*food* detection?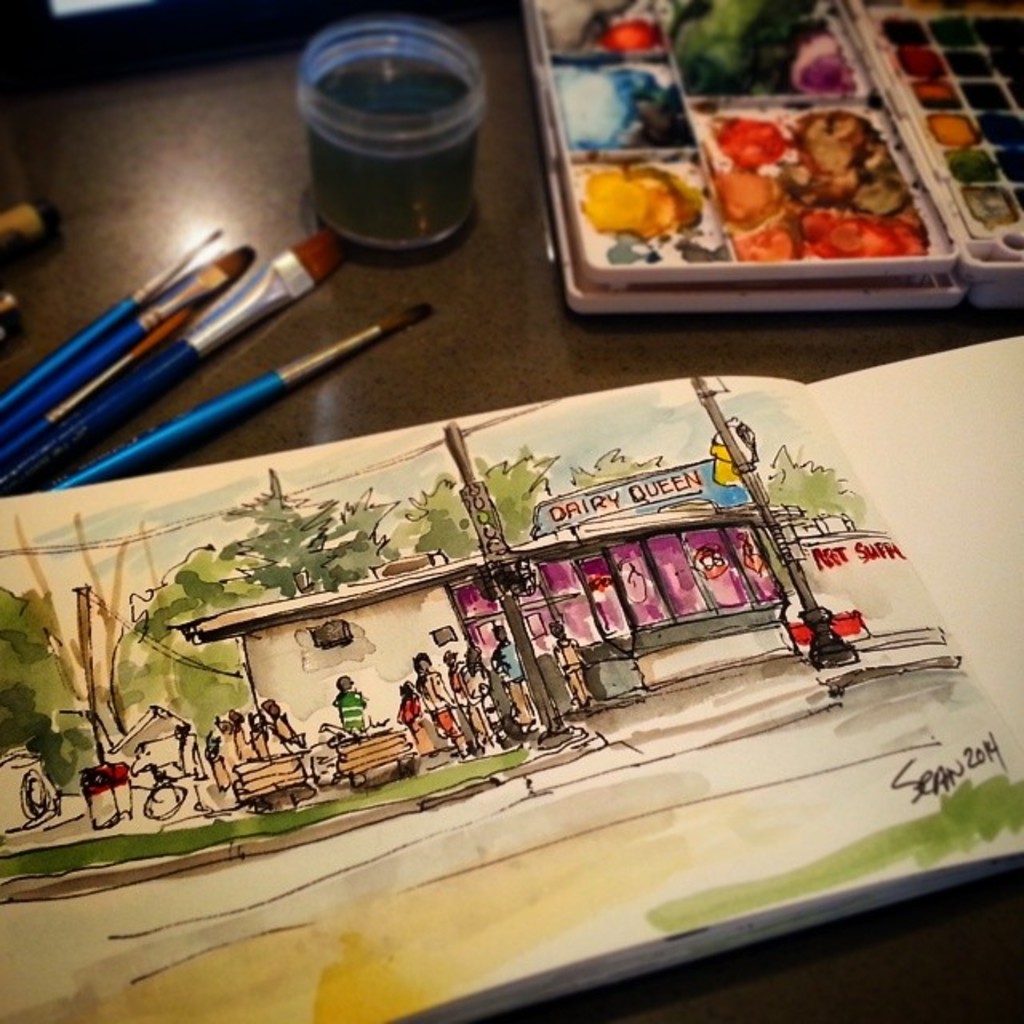
536:0:616:261
